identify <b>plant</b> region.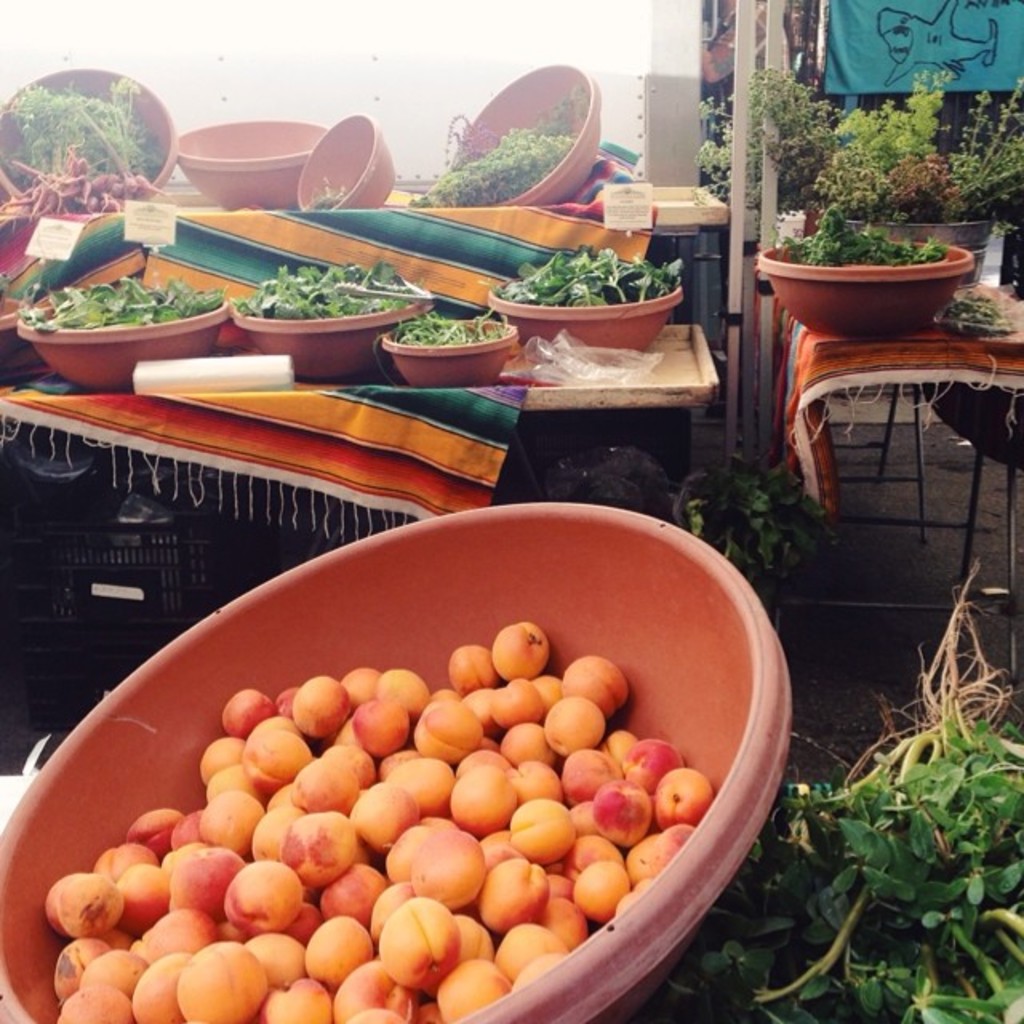
Region: [493,243,686,290].
